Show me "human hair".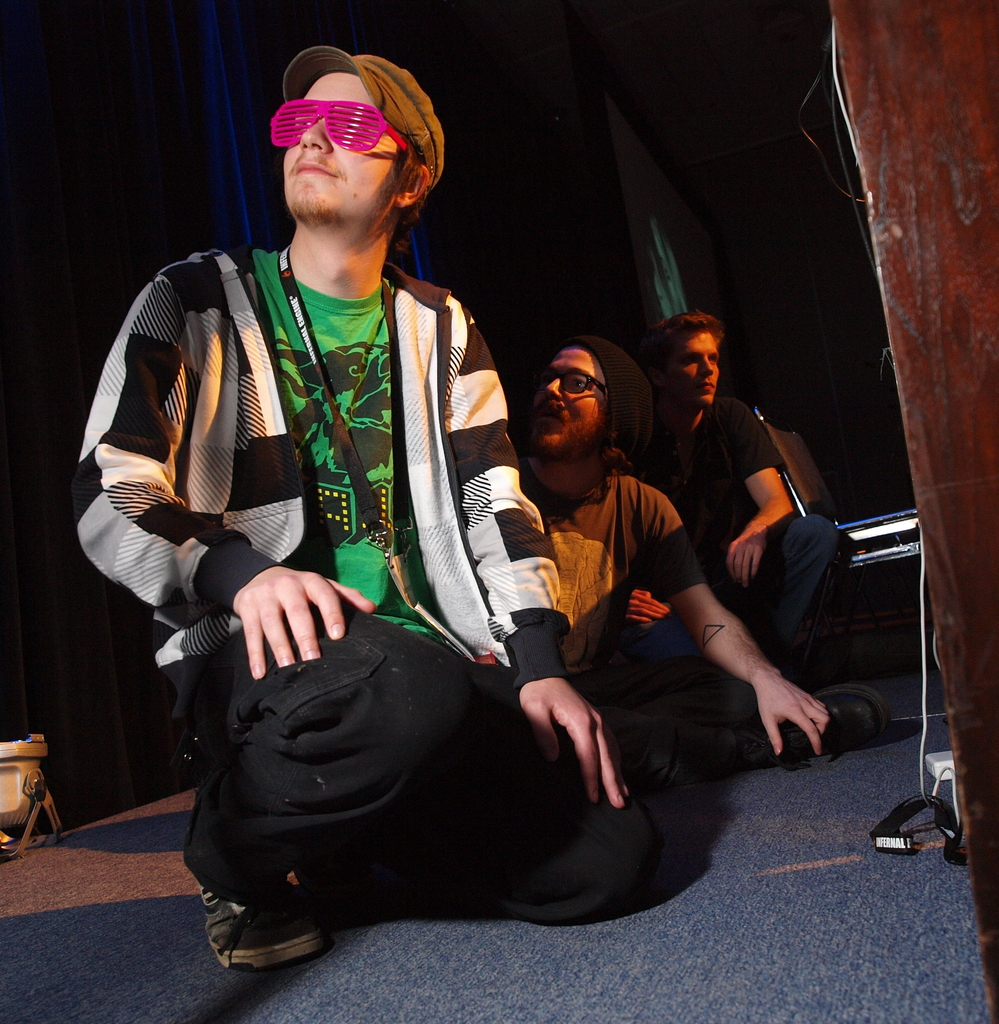
"human hair" is here: {"x1": 393, "y1": 137, "x2": 428, "y2": 249}.
